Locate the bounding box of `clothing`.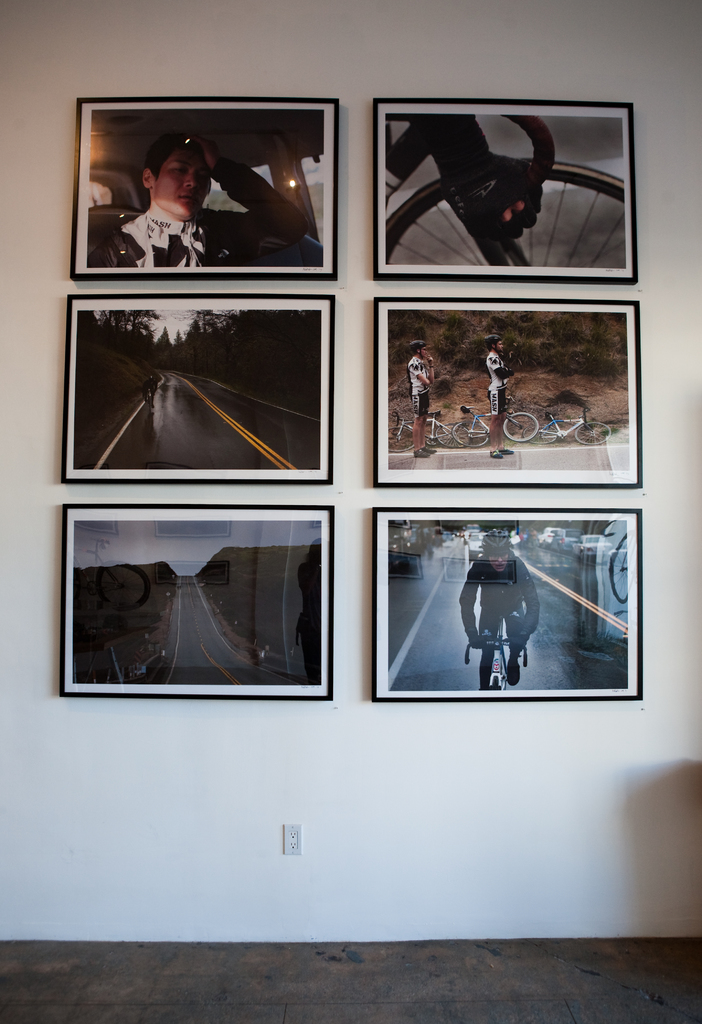
Bounding box: <region>459, 554, 543, 691</region>.
